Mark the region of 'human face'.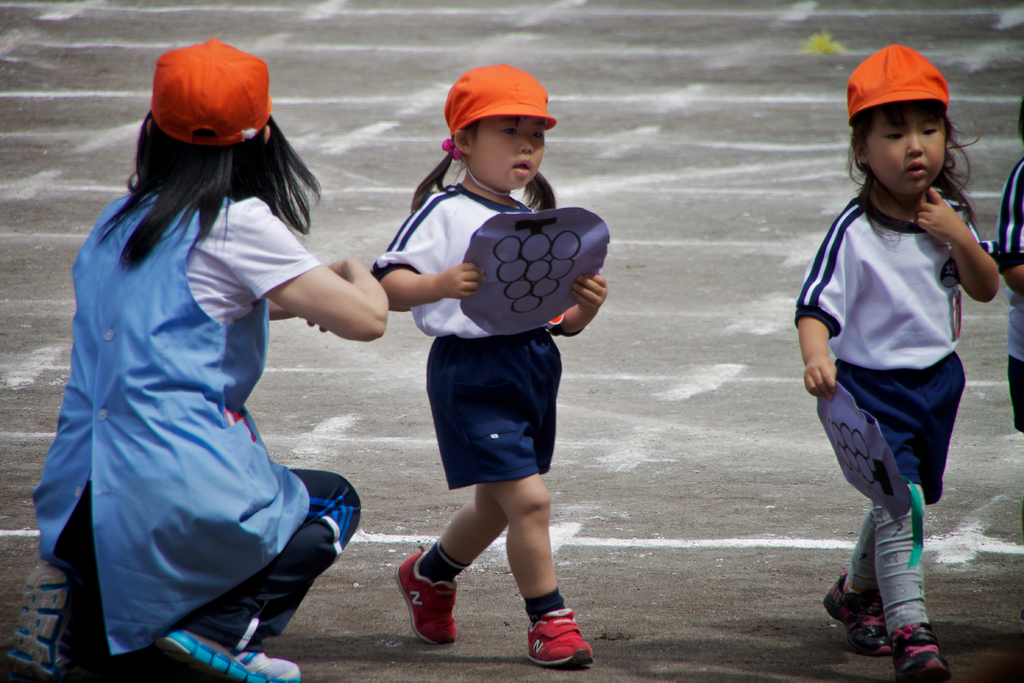
Region: region(866, 94, 950, 199).
